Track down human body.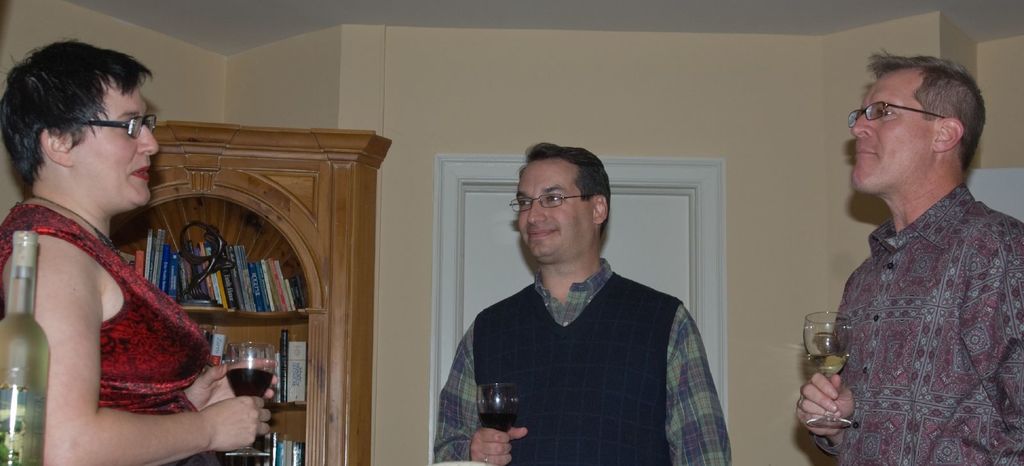
Tracked to box(817, 82, 1023, 465).
